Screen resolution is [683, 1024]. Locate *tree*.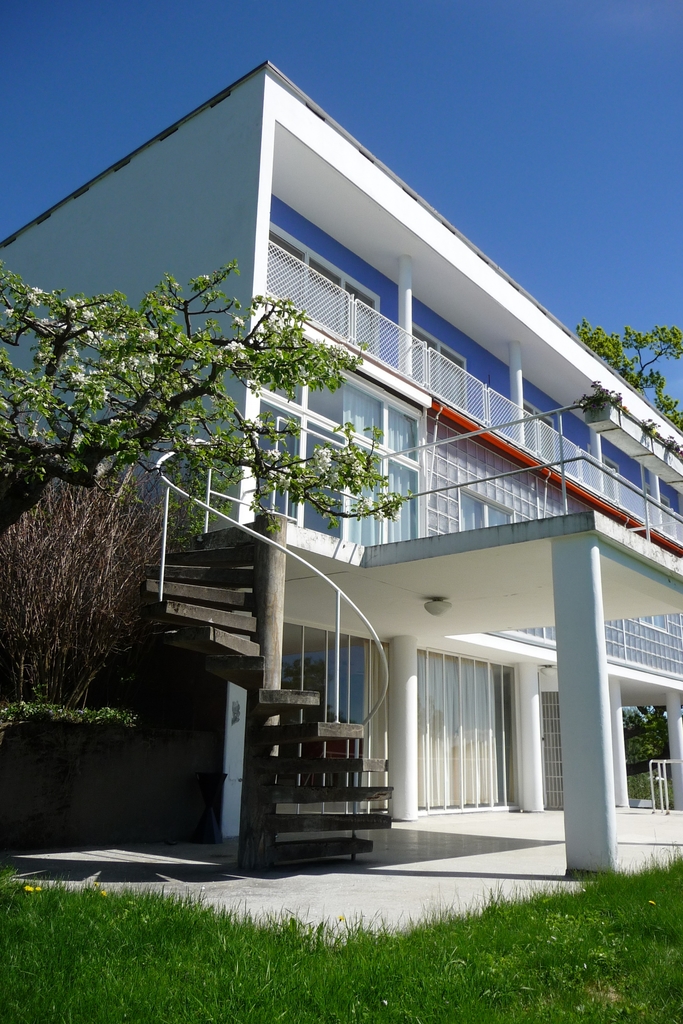
rect(563, 316, 682, 436).
